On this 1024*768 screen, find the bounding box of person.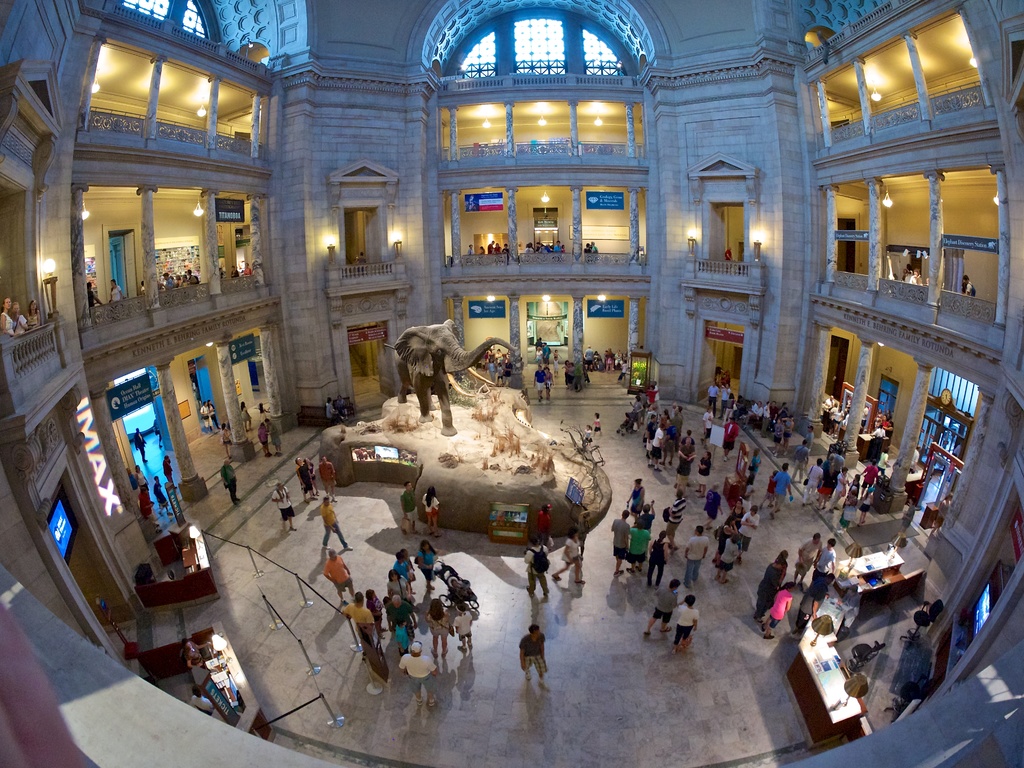
Bounding box: BBox(106, 277, 123, 302).
